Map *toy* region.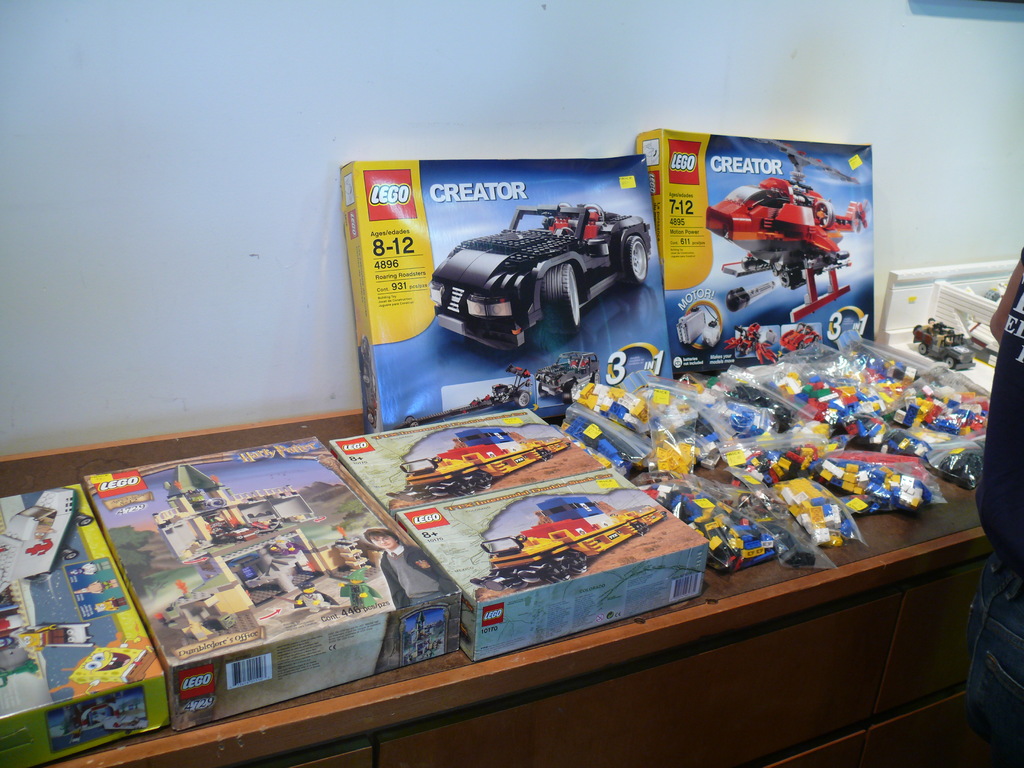
Mapped to 911/315/975/372.
